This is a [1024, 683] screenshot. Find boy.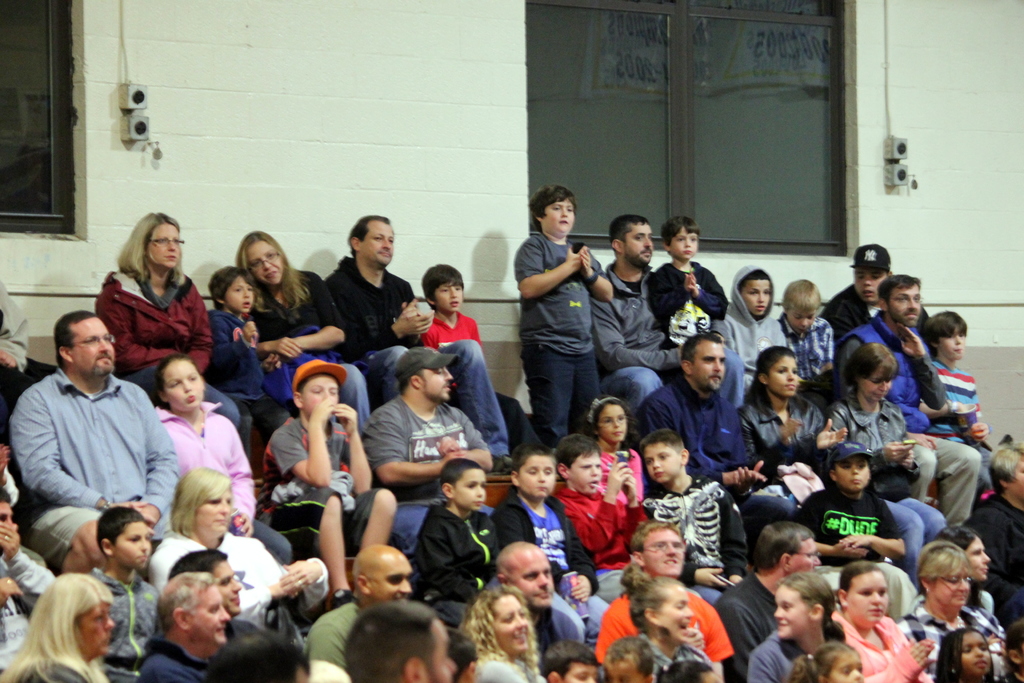
Bounding box: 416, 452, 501, 633.
